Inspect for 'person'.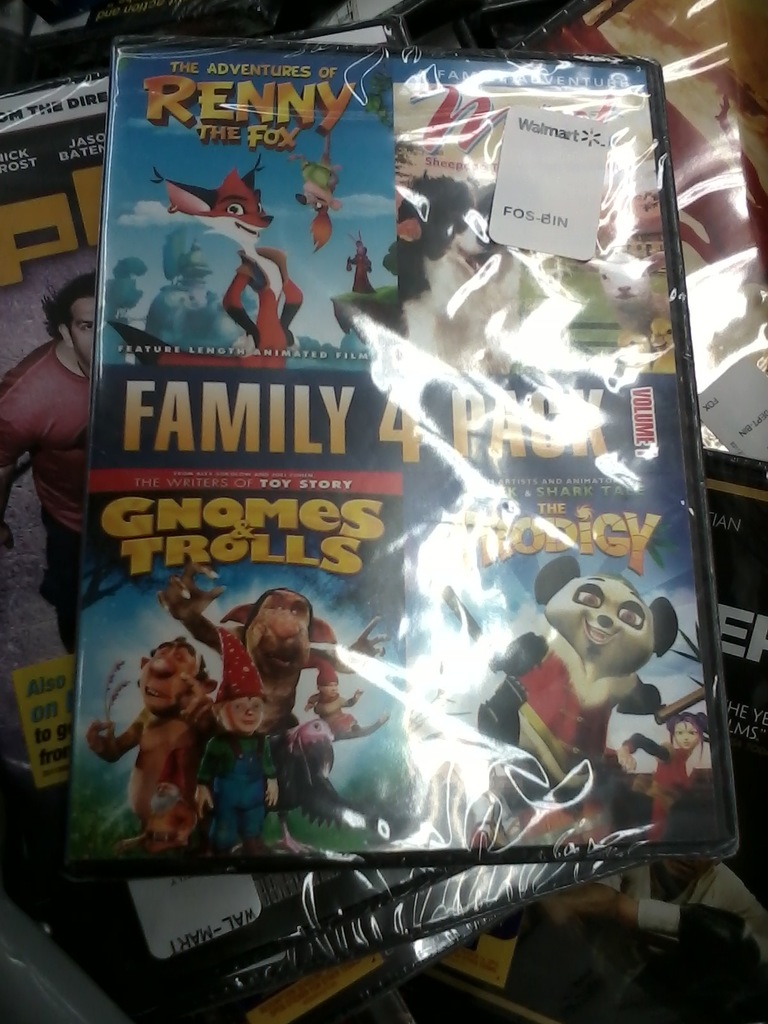
Inspection: bbox=[146, 583, 393, 735].
